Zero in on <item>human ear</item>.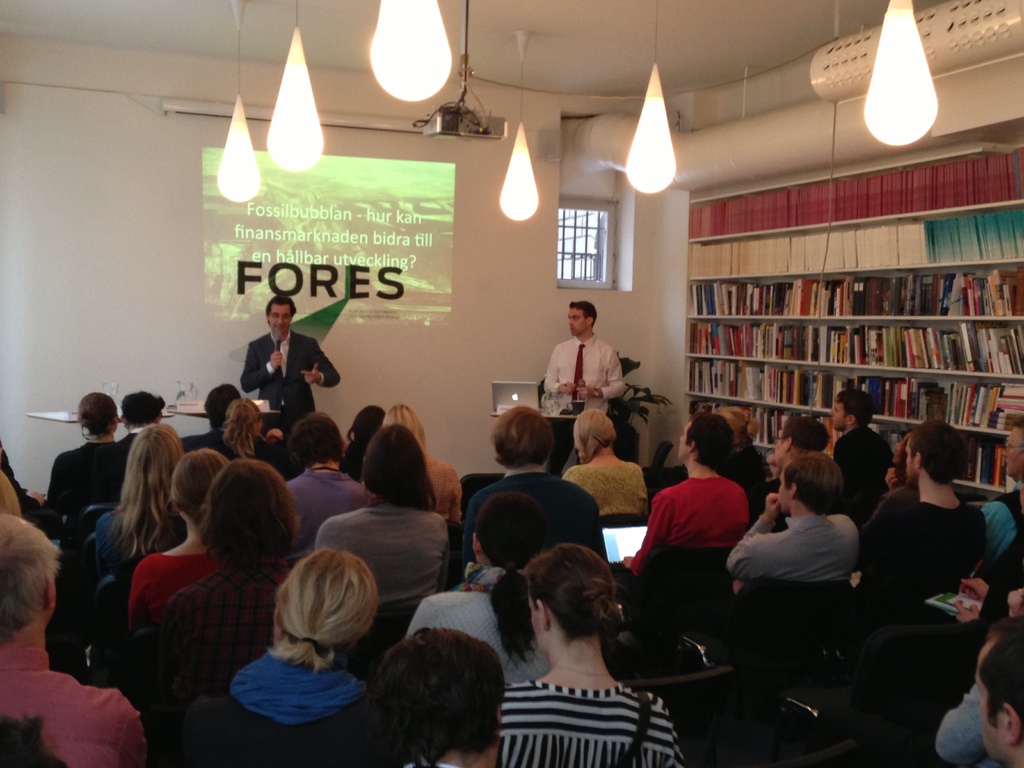
Zeroed in: [left=589, top=319, right=595, bottom=326].
